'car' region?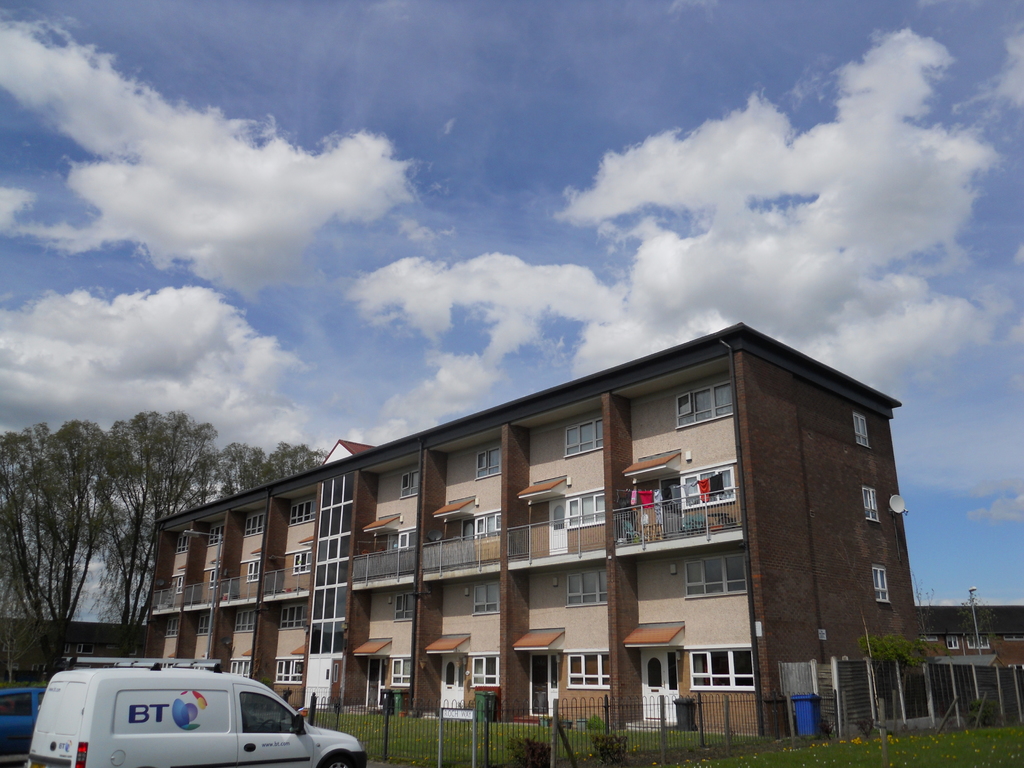
(0,681,44,762)
